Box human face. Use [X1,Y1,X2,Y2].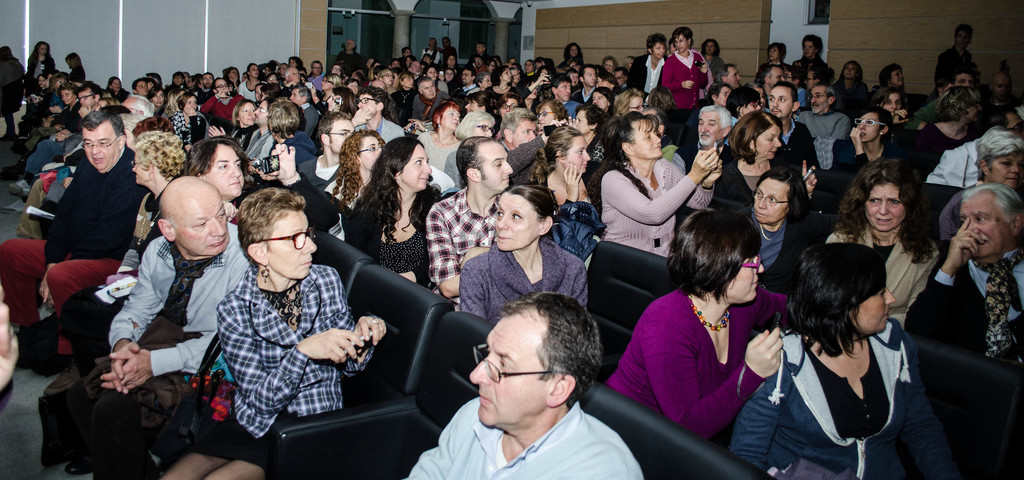
[474,57,482,67].
